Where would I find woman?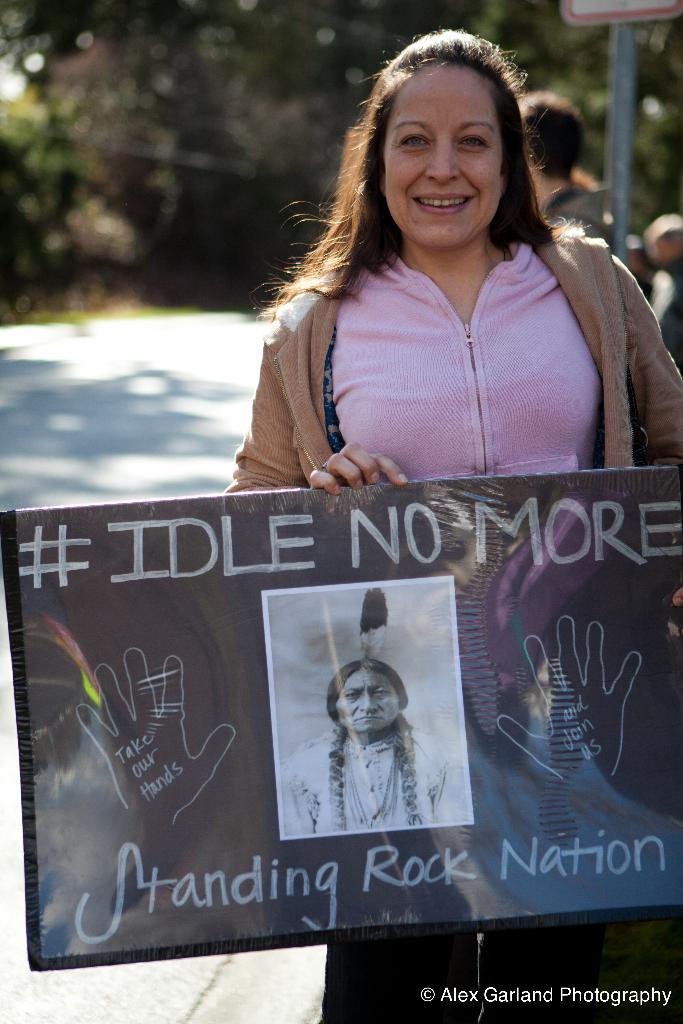
At pyautogui.locateOnScreen(224, 27, 682, 1023).
